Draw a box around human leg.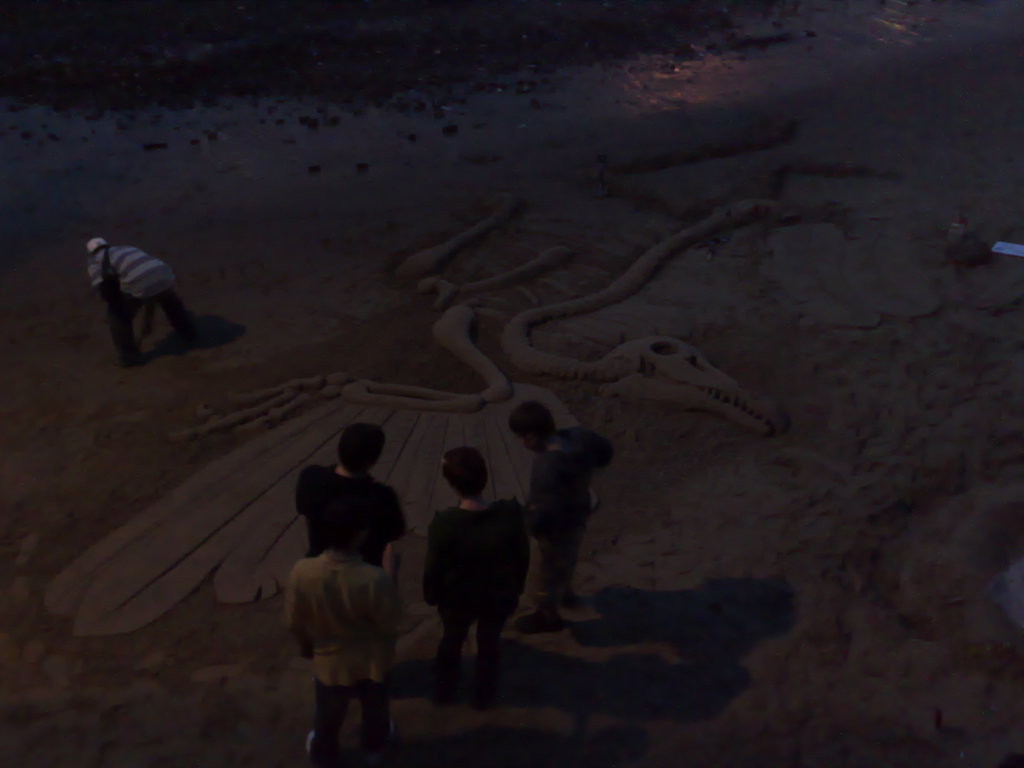
[474, 613, 499, 690].
